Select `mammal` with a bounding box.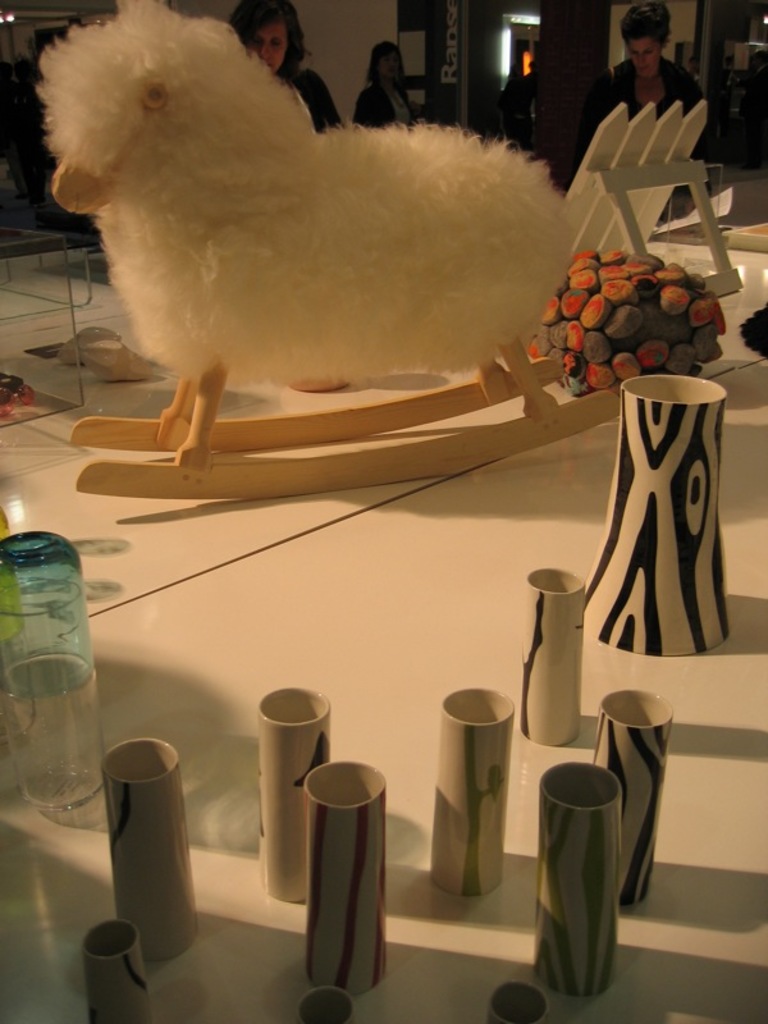
box=[227, 0, 348, 128].
